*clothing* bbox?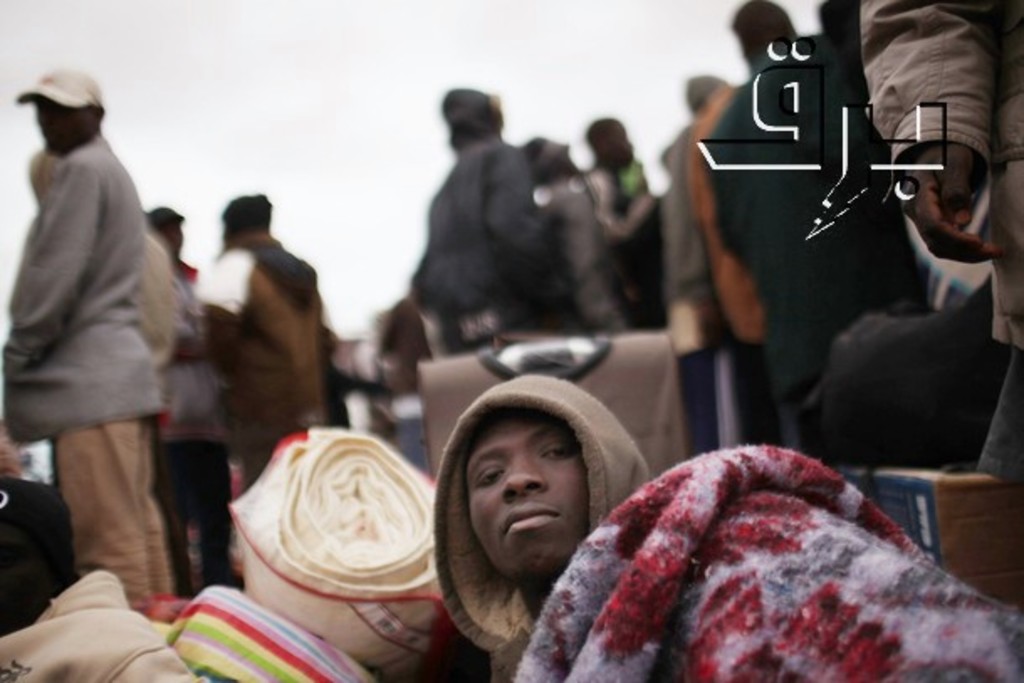
l=475, t=418, r=948, b=682
